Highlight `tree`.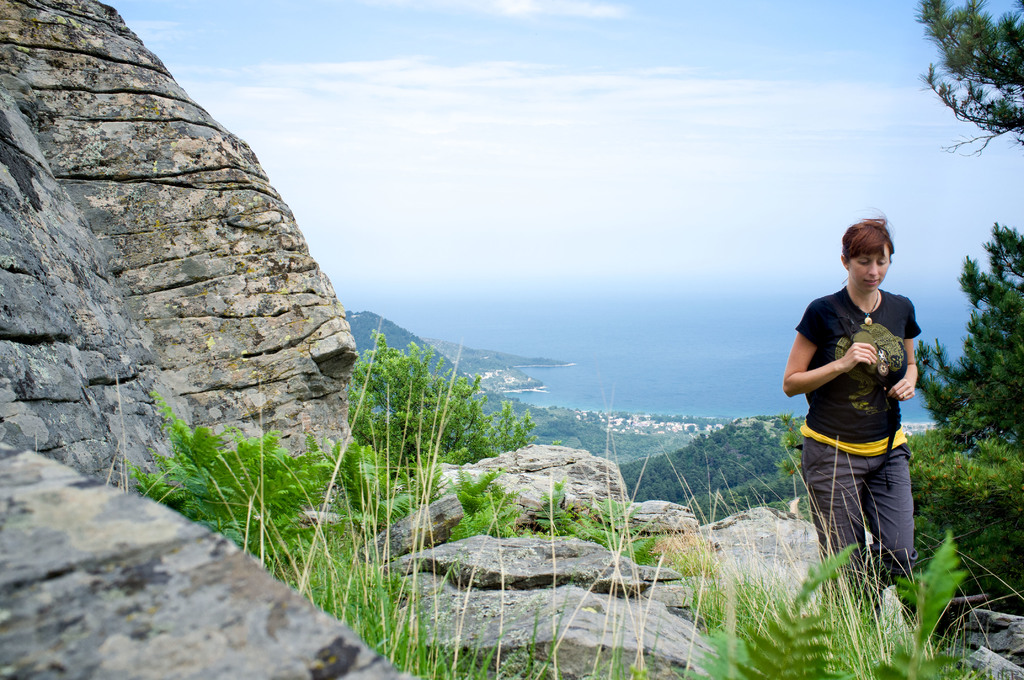
Highlighted region: 319/330/529/474.
